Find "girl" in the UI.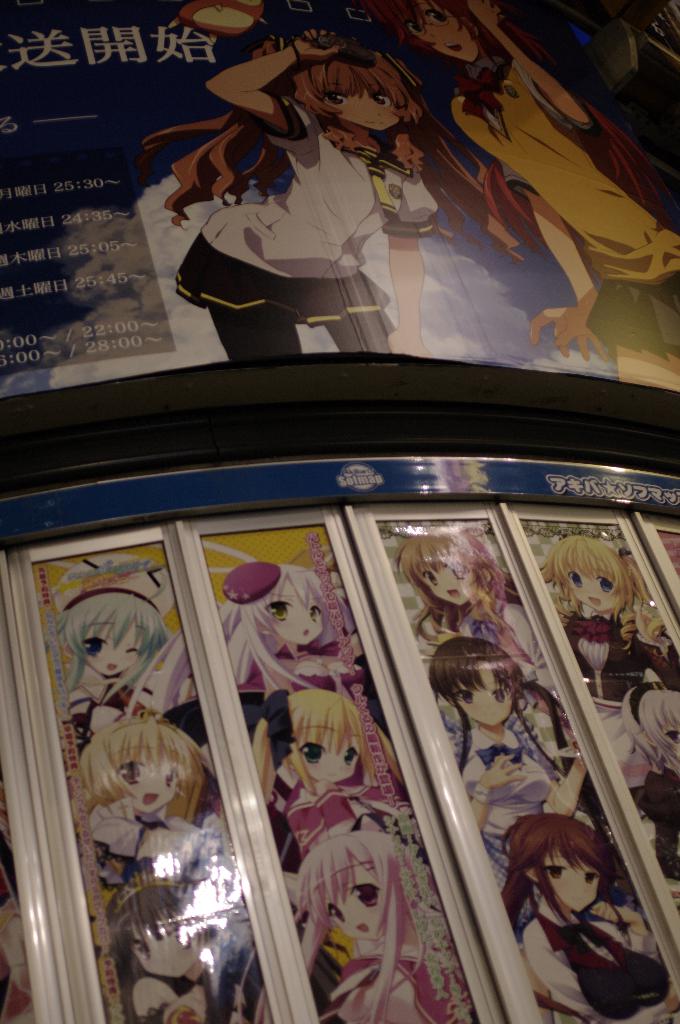
UI element at BBox(166, 22, 434, 364).
